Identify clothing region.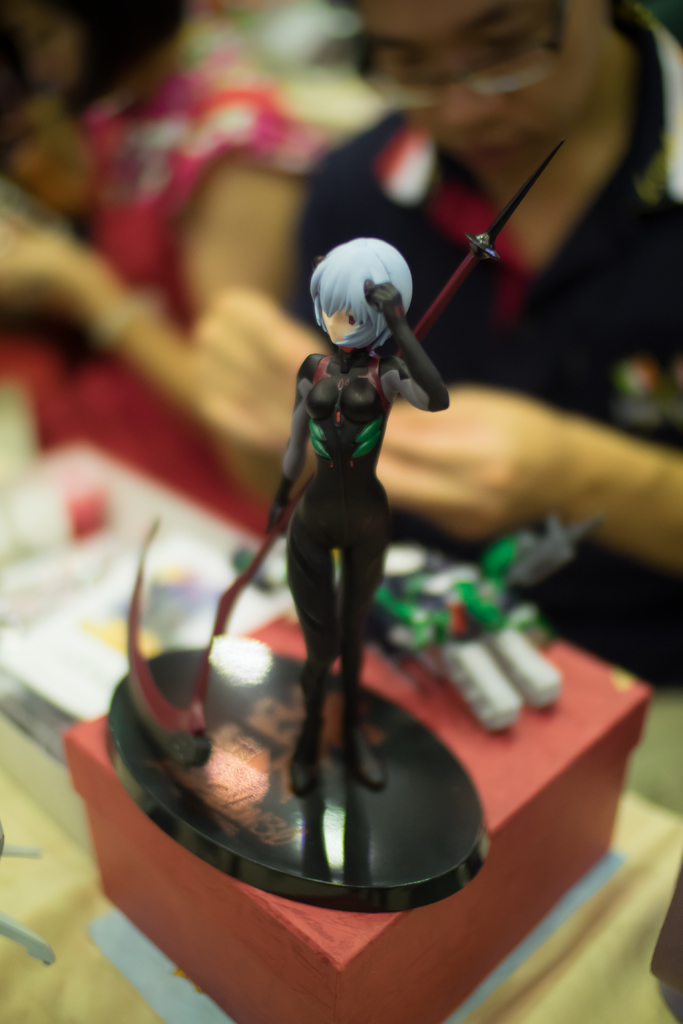
Region: {"x1": 276, "y1": 310, "x2": 450, "y2": 714}.
